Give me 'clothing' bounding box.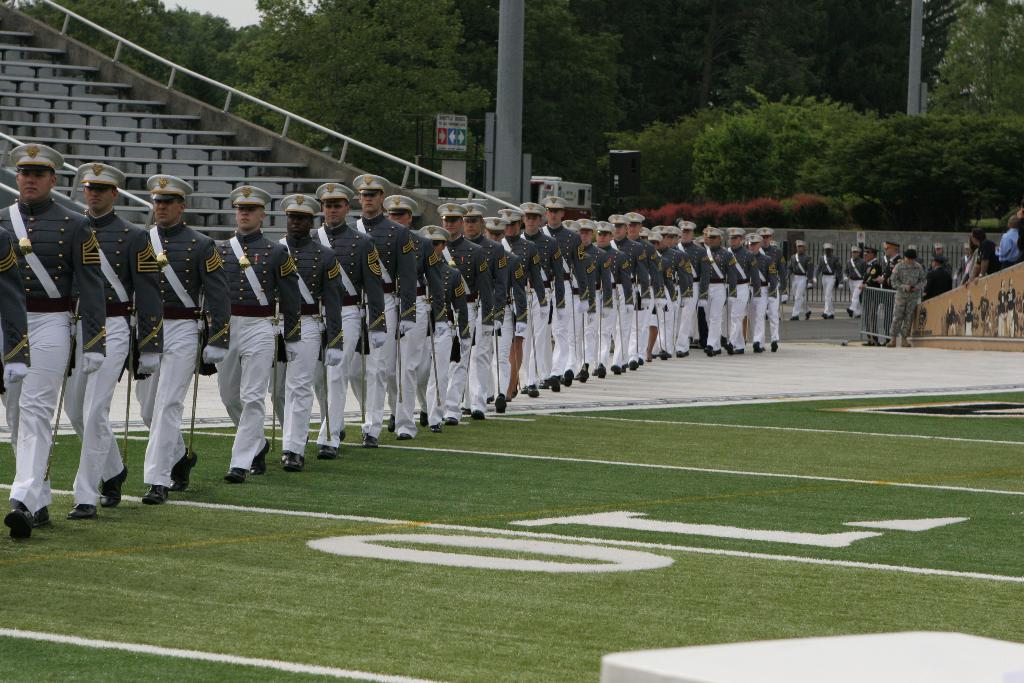
pyautogui.locateOnScreen(86, 208, 150, 507).
